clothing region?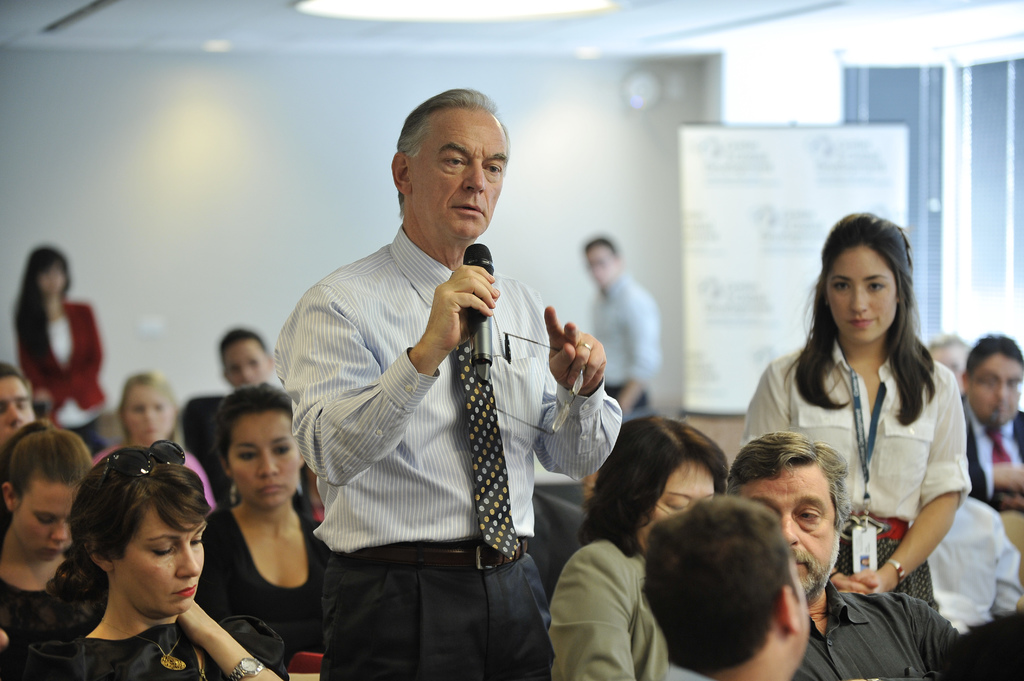
rect(960, 403, 1023, 504)
